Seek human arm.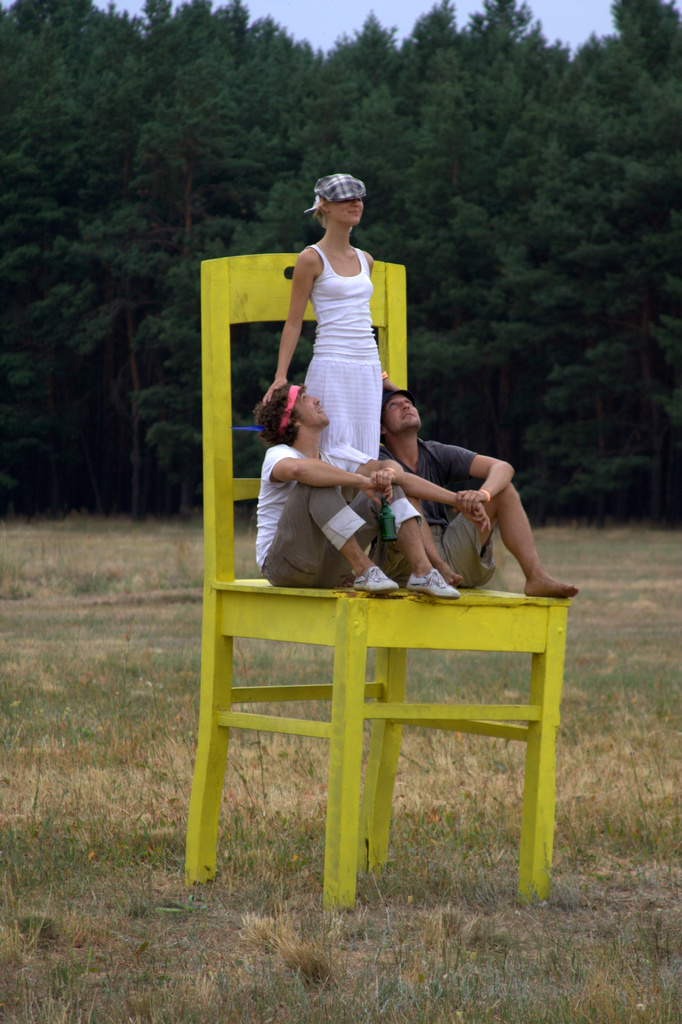
box=[346, 442, 402, 507].
